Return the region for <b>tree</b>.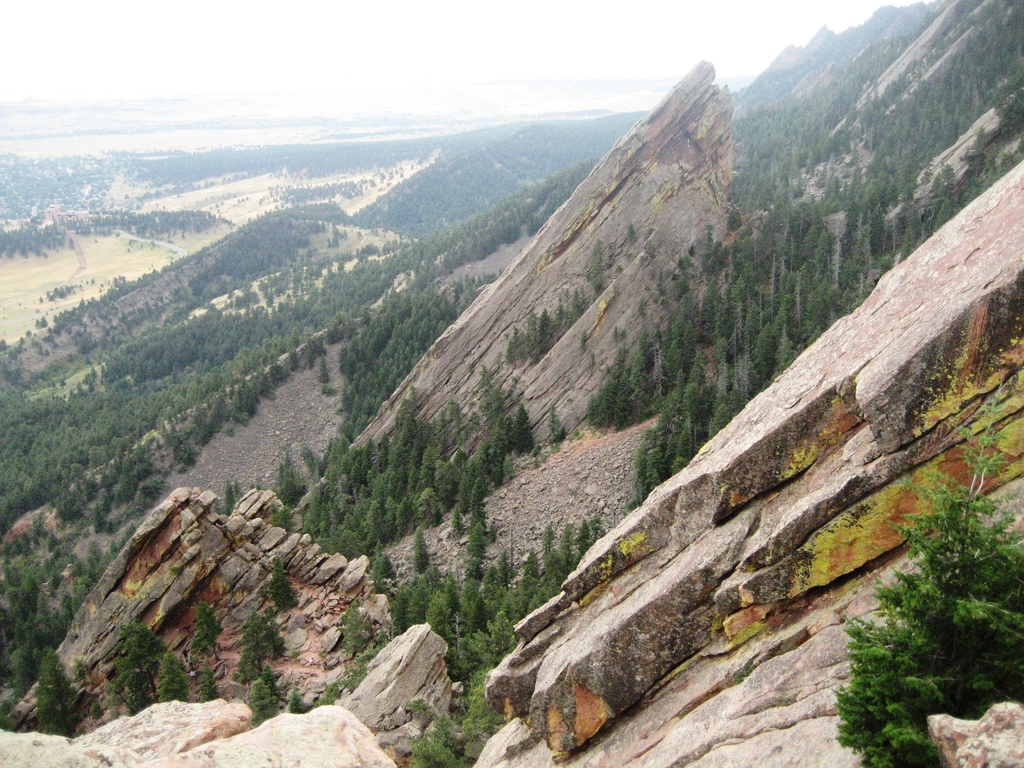
box(461, 508, 488, 574).
